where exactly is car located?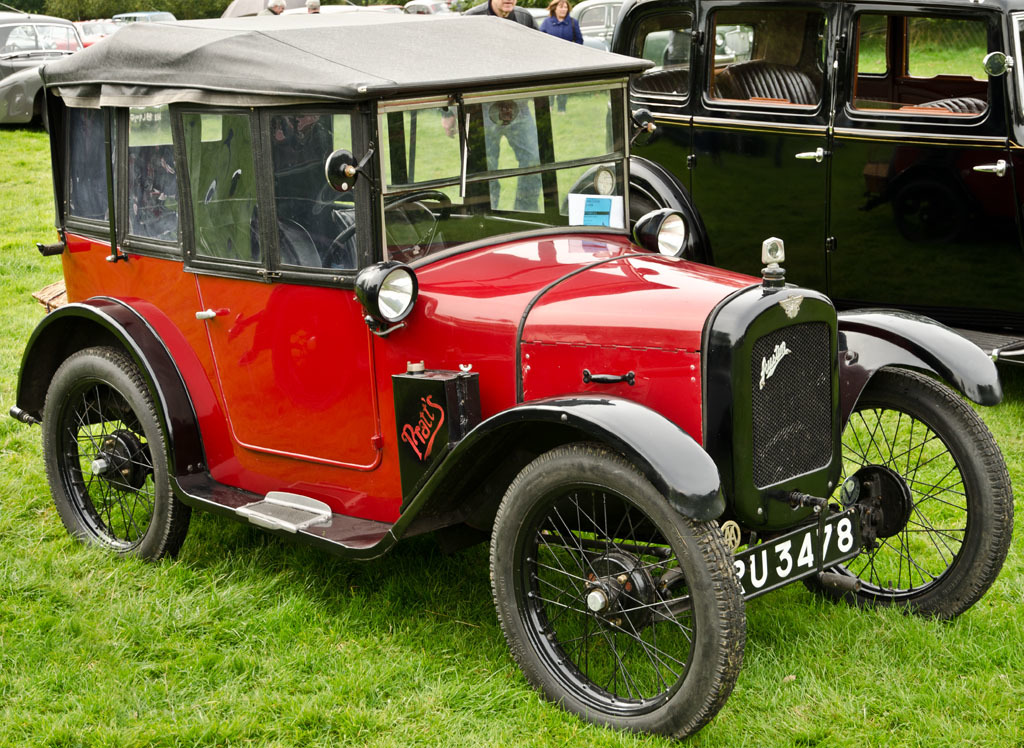
Its bounding box is locate(108, 12, 182, 33).
